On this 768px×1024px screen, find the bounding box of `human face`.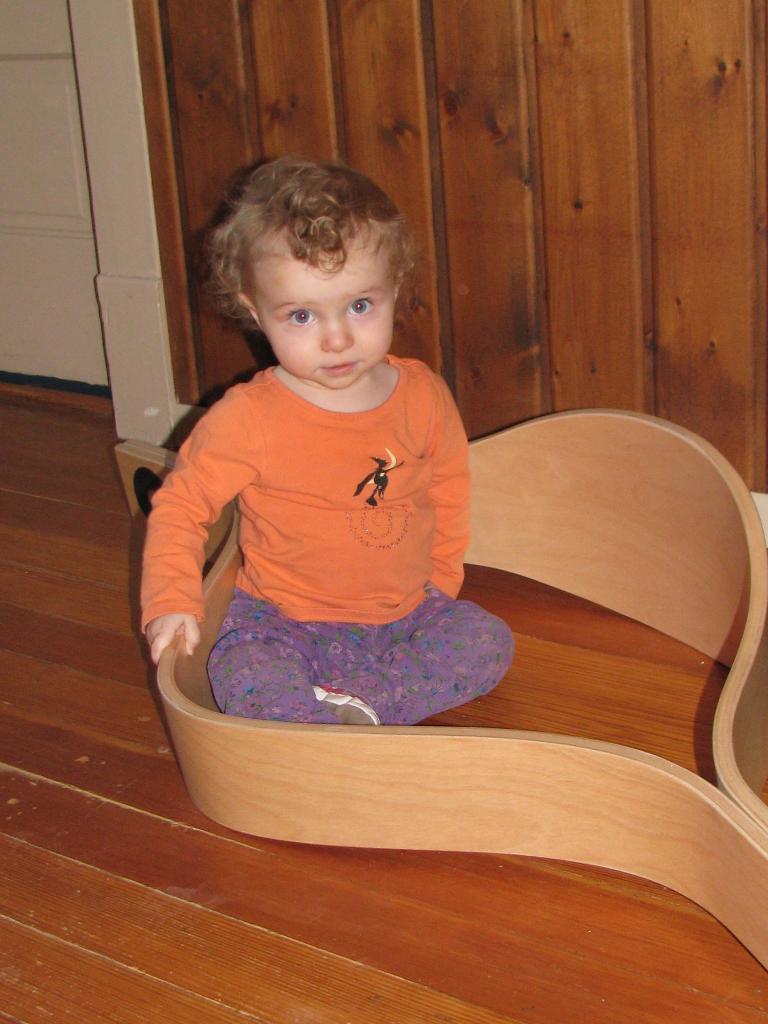
Bounding box: (left=248, top=233, right=396, bottom=389).
